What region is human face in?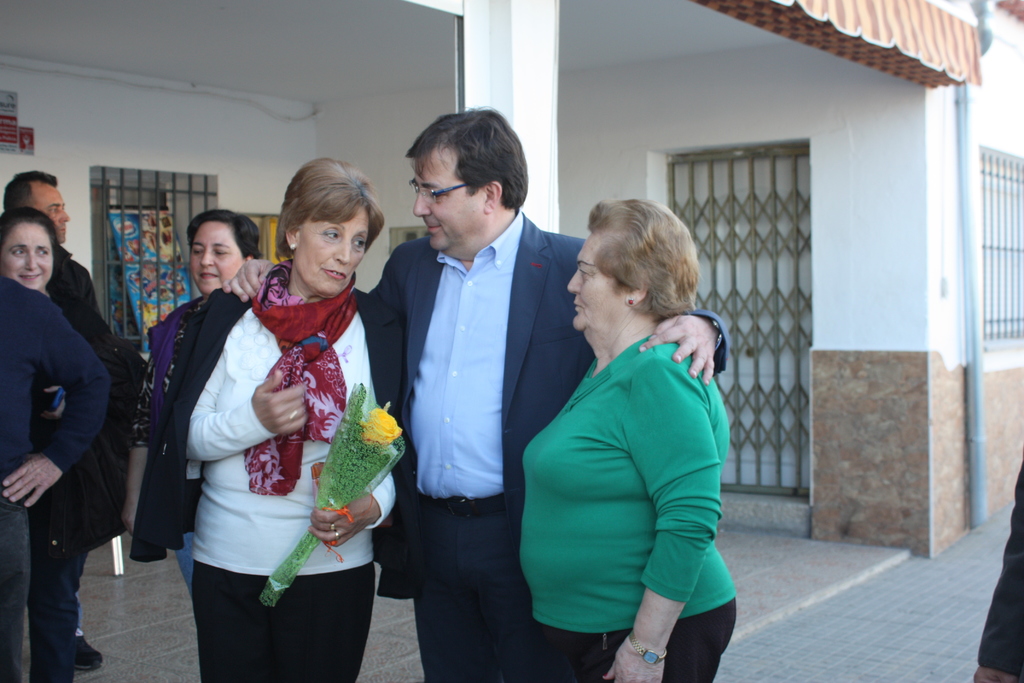
191, 217, 248, 292.
